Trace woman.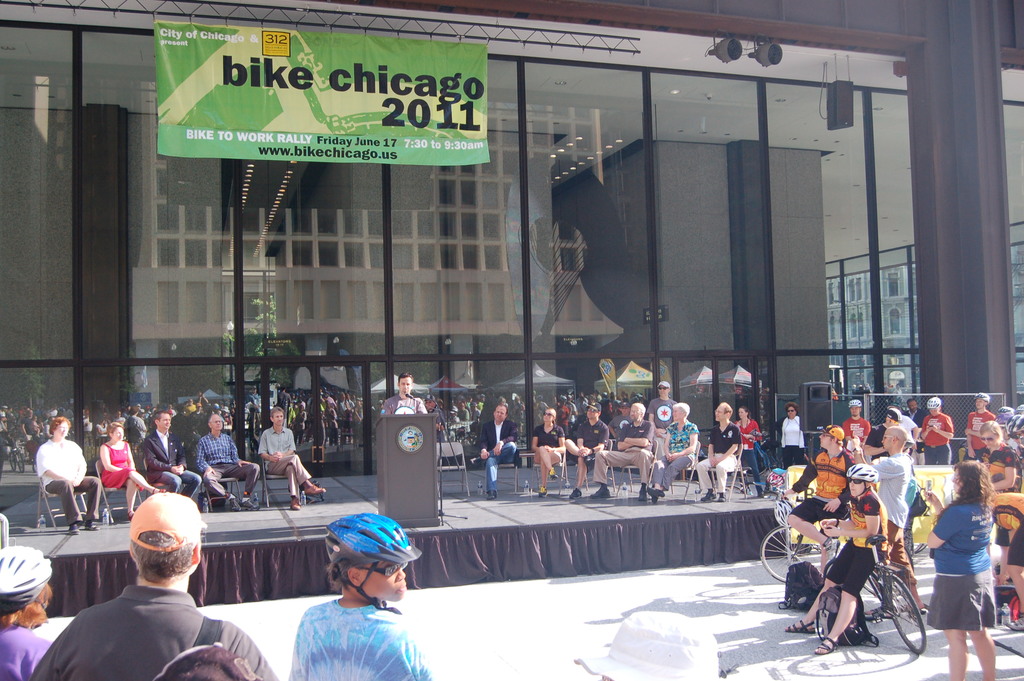
Traced to box=[531, 408, 566, 499].
